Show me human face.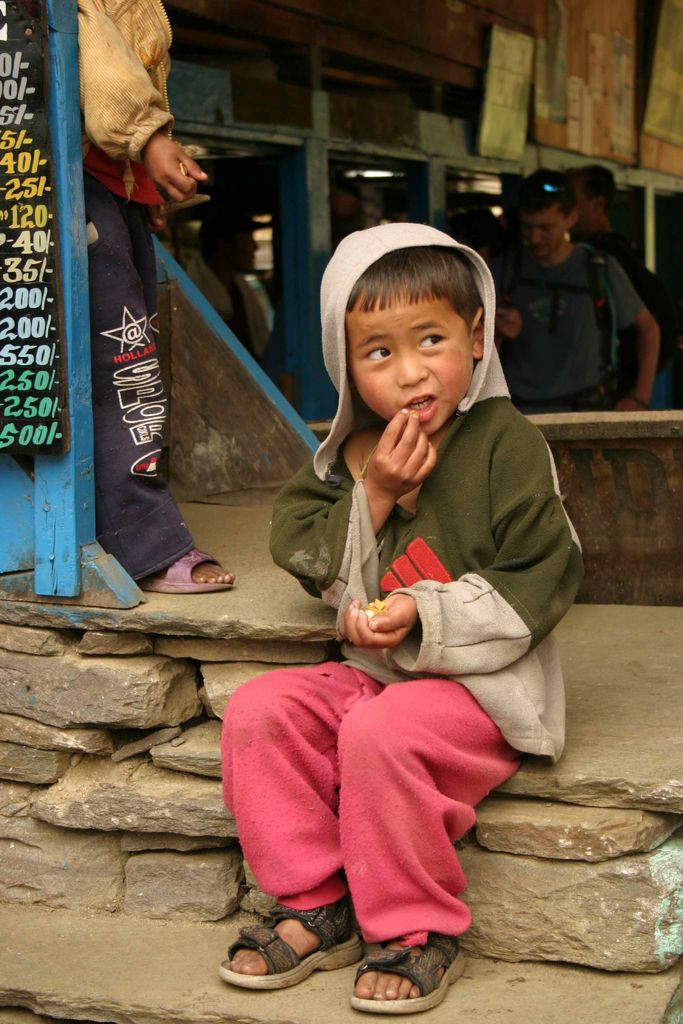
human face is here: [left=513, top=205, right=575, bottom=259].
